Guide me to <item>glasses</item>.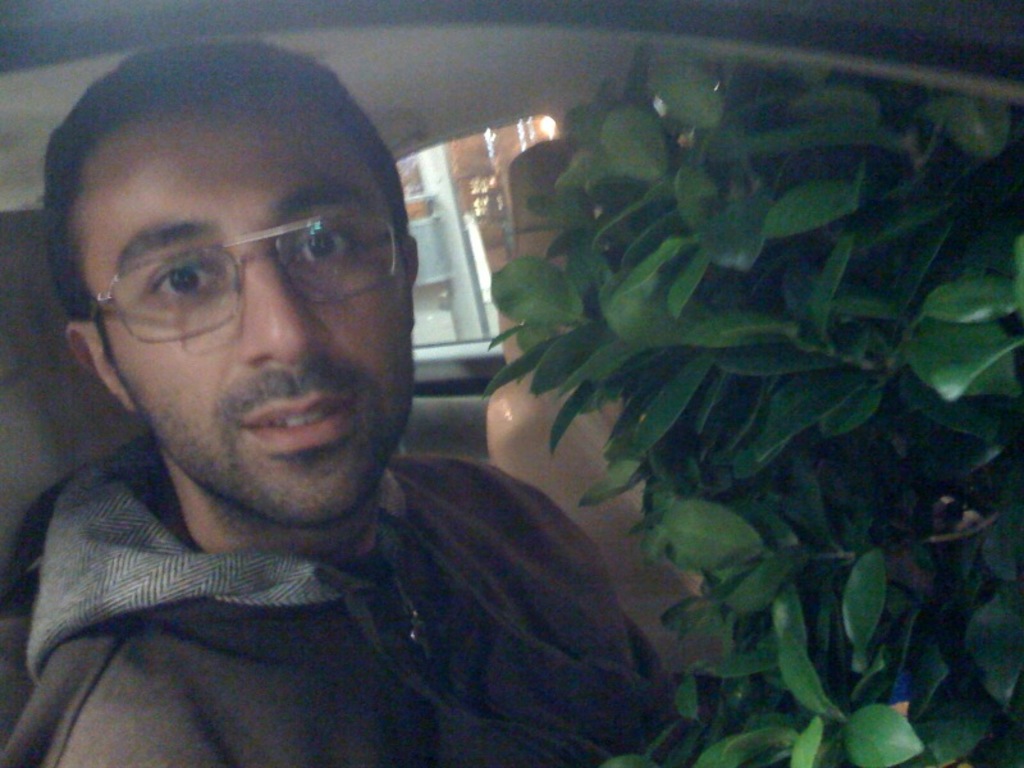
Guidance: detection(59, 192, 384, 332).
